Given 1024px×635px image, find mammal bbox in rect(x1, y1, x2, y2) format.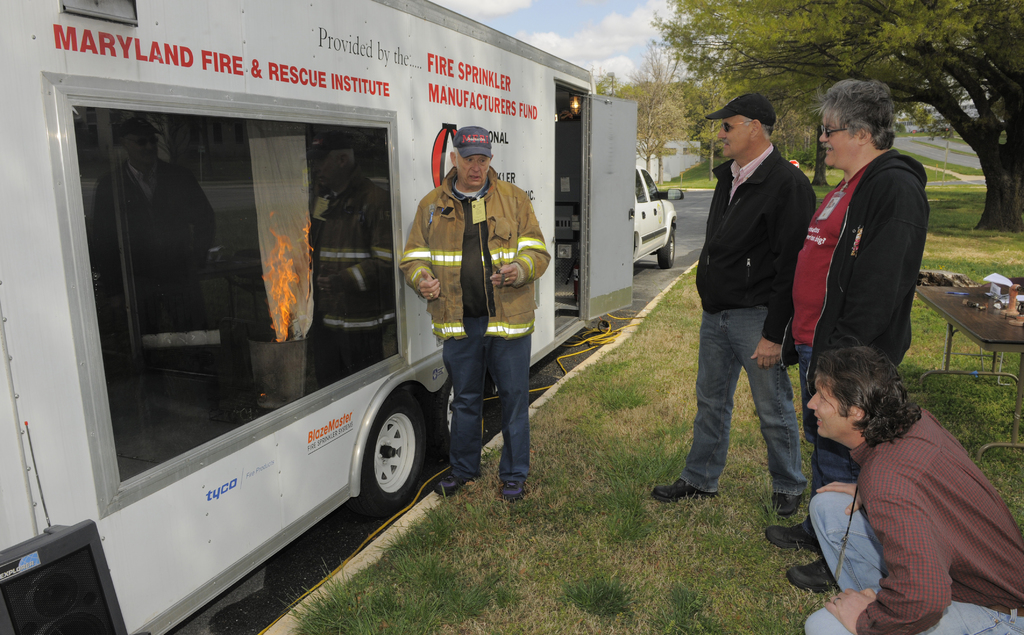
rect(400, 123, 550, 505).
